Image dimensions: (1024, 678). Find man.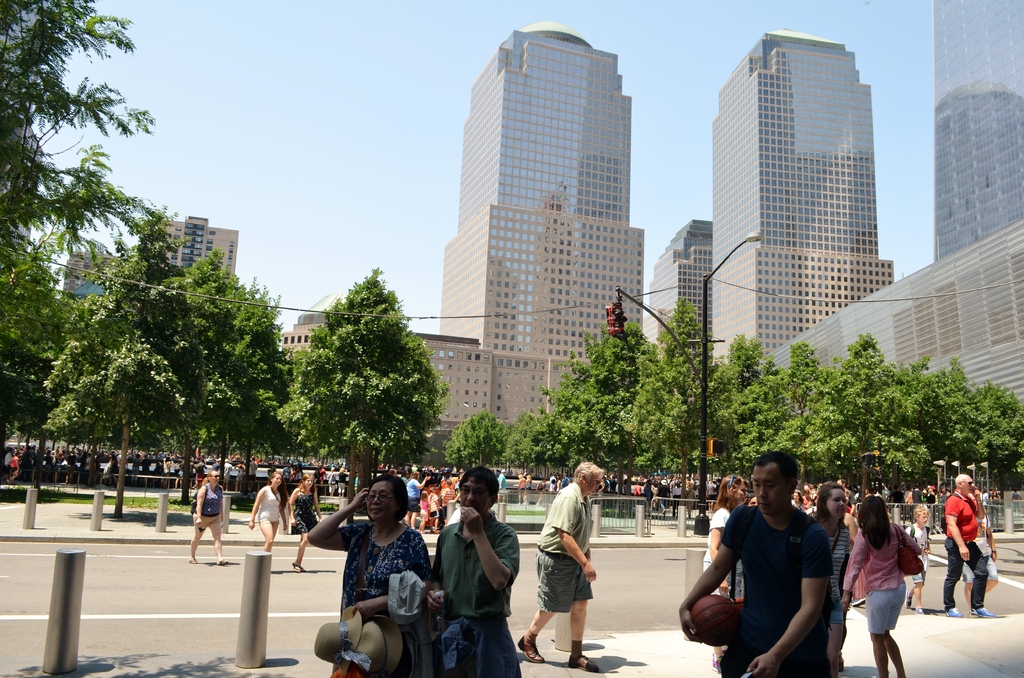
bbox(405, 467, 426, 538).
